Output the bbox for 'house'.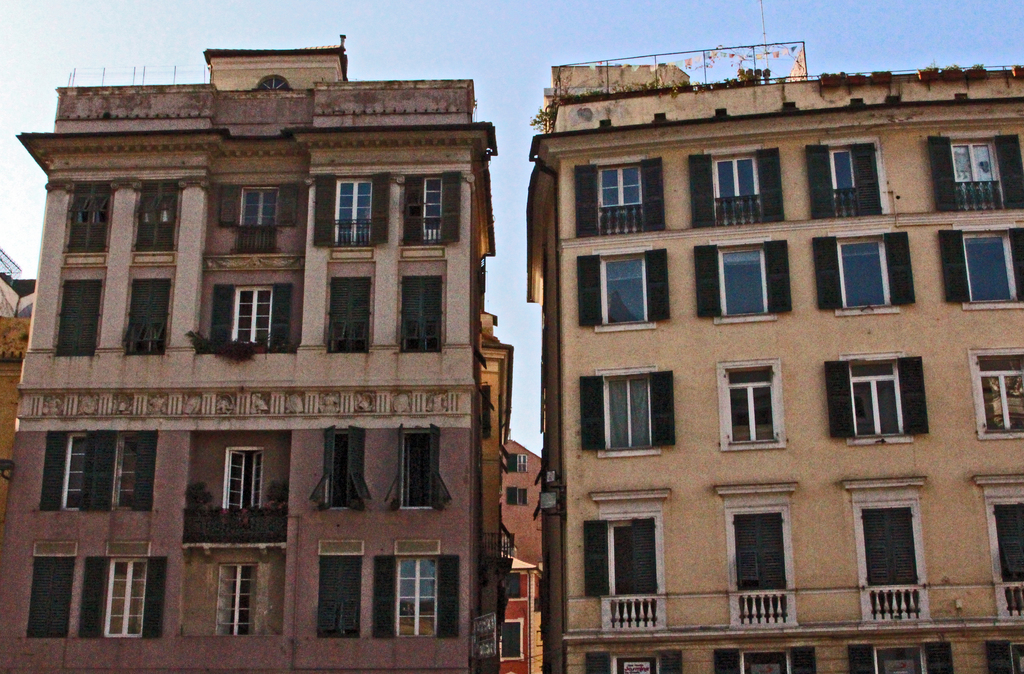
region(524, 40, 1023, 673).
